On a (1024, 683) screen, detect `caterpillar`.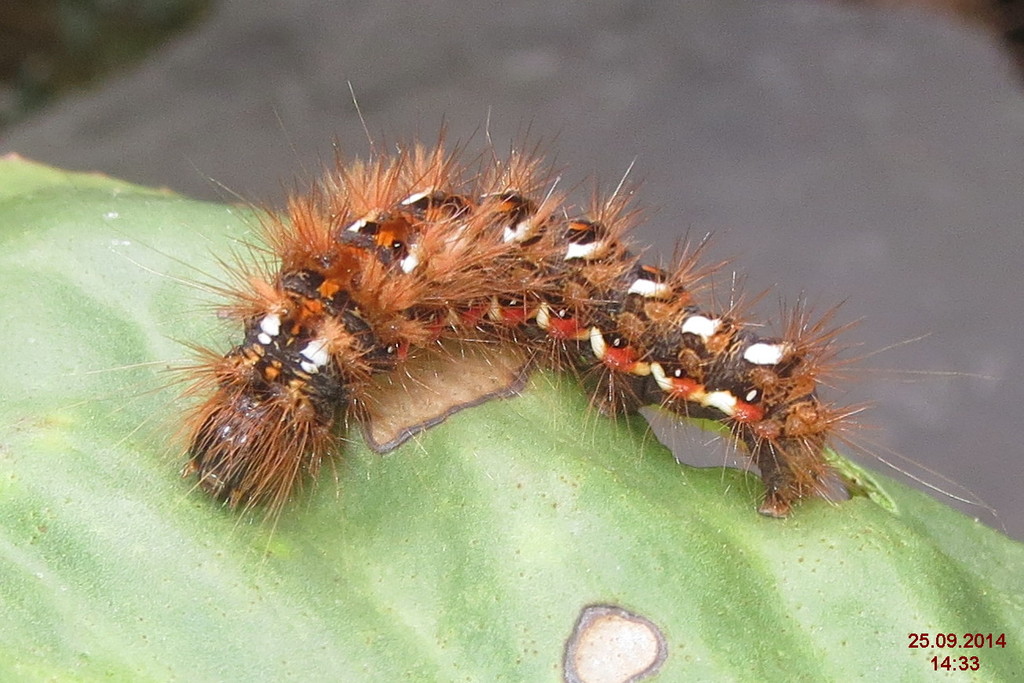
locate(28, 76, 998, 573).
